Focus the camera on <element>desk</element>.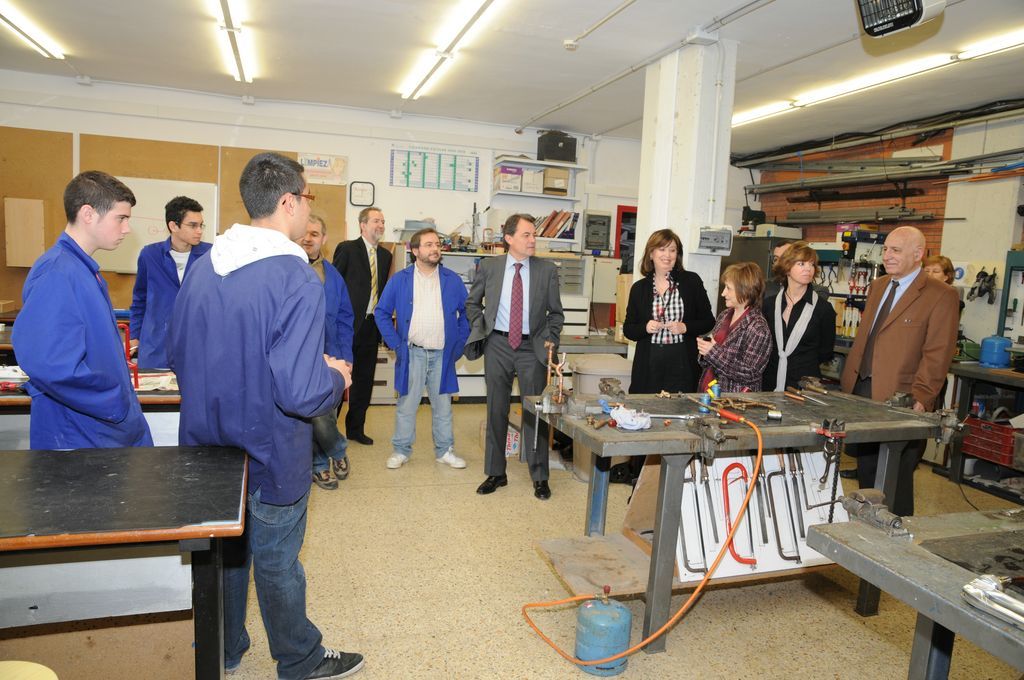
Focus region: detection(950, 349, 1023, 476).
